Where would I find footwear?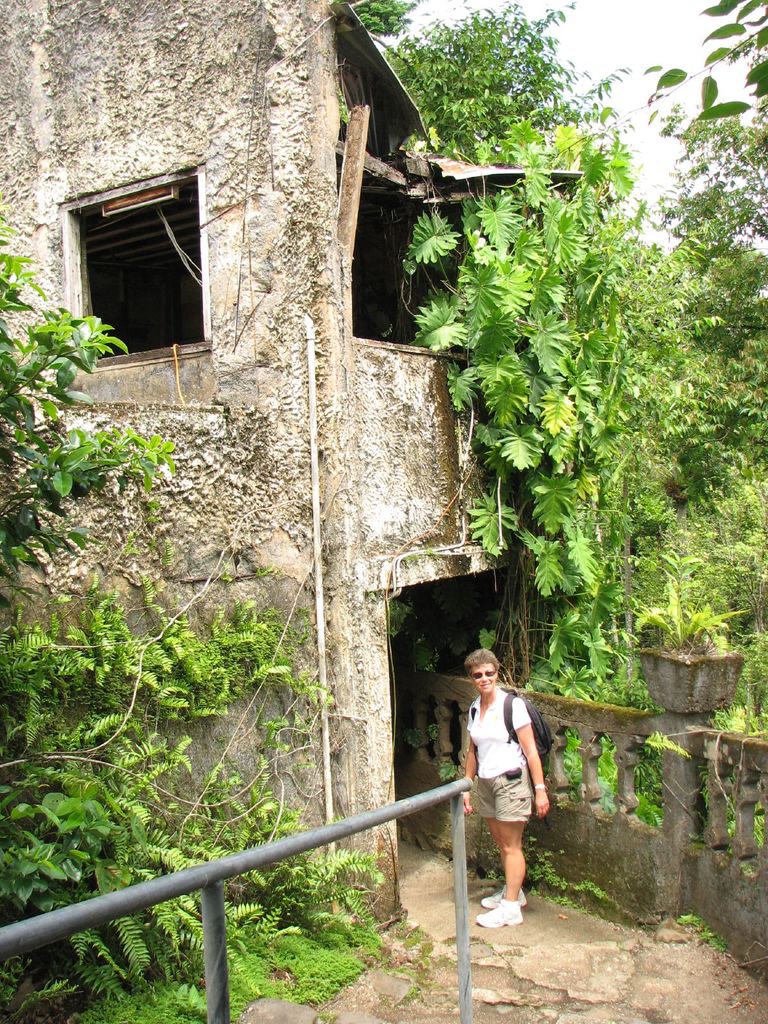
At (x1=471, y1=888, x2=531, y2=905).
